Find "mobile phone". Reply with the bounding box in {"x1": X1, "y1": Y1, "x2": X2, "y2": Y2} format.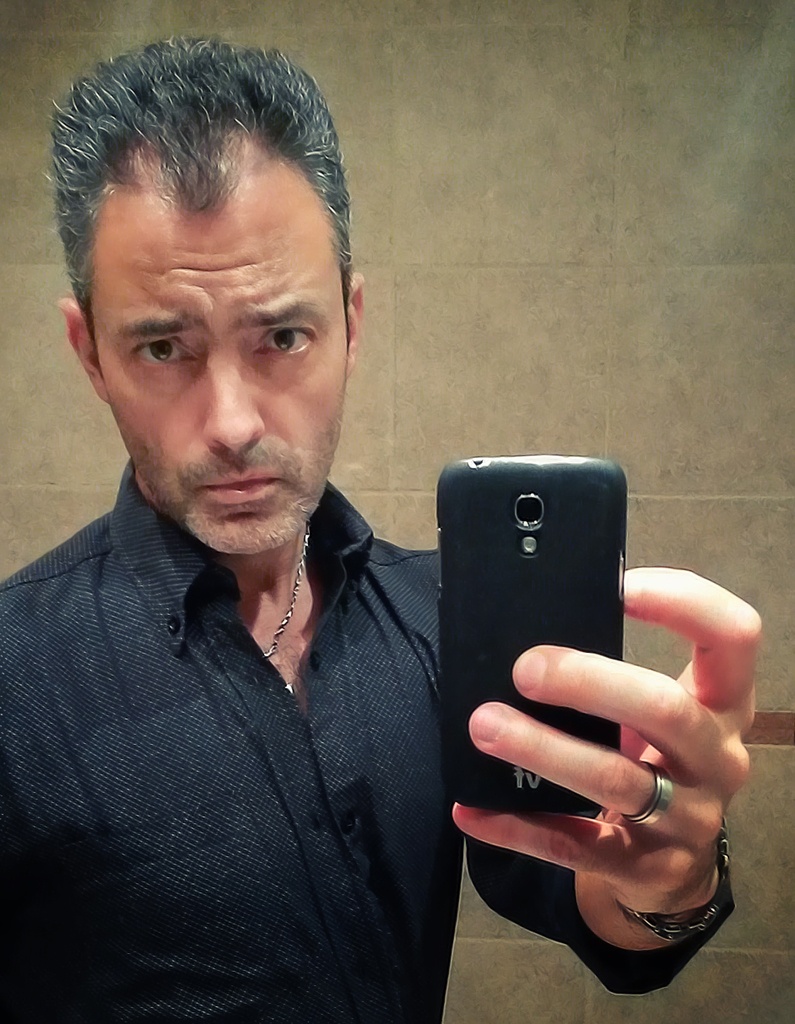
{"x1": 405, "y1": 450, "x2": 657, "y2": 795}.
